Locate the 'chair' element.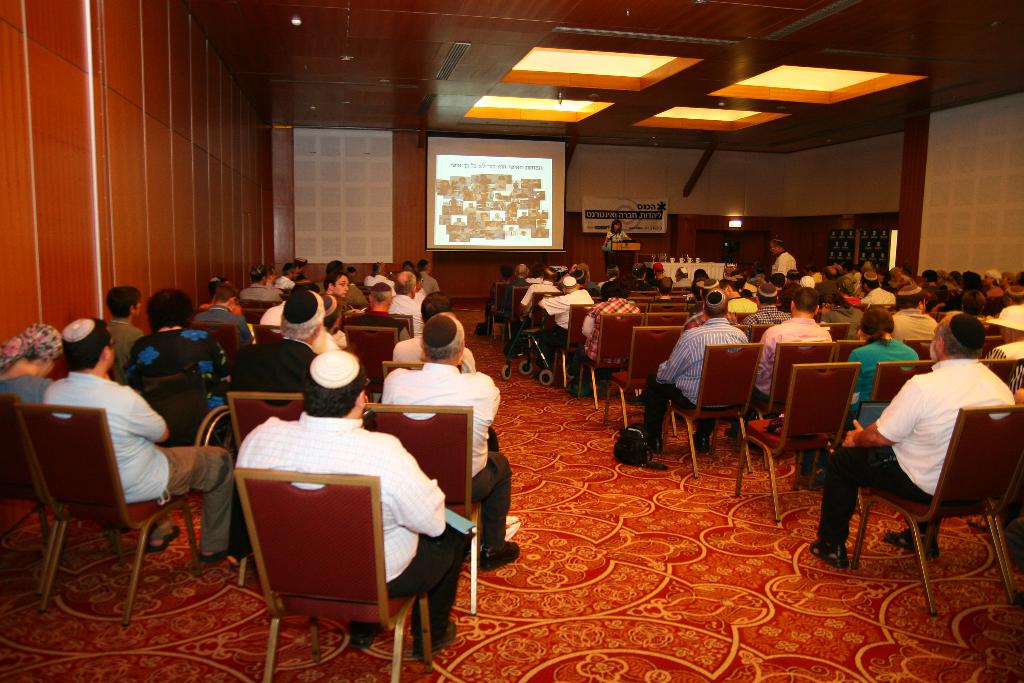
Element bbox: bbox(0, 387, 55, 556).
